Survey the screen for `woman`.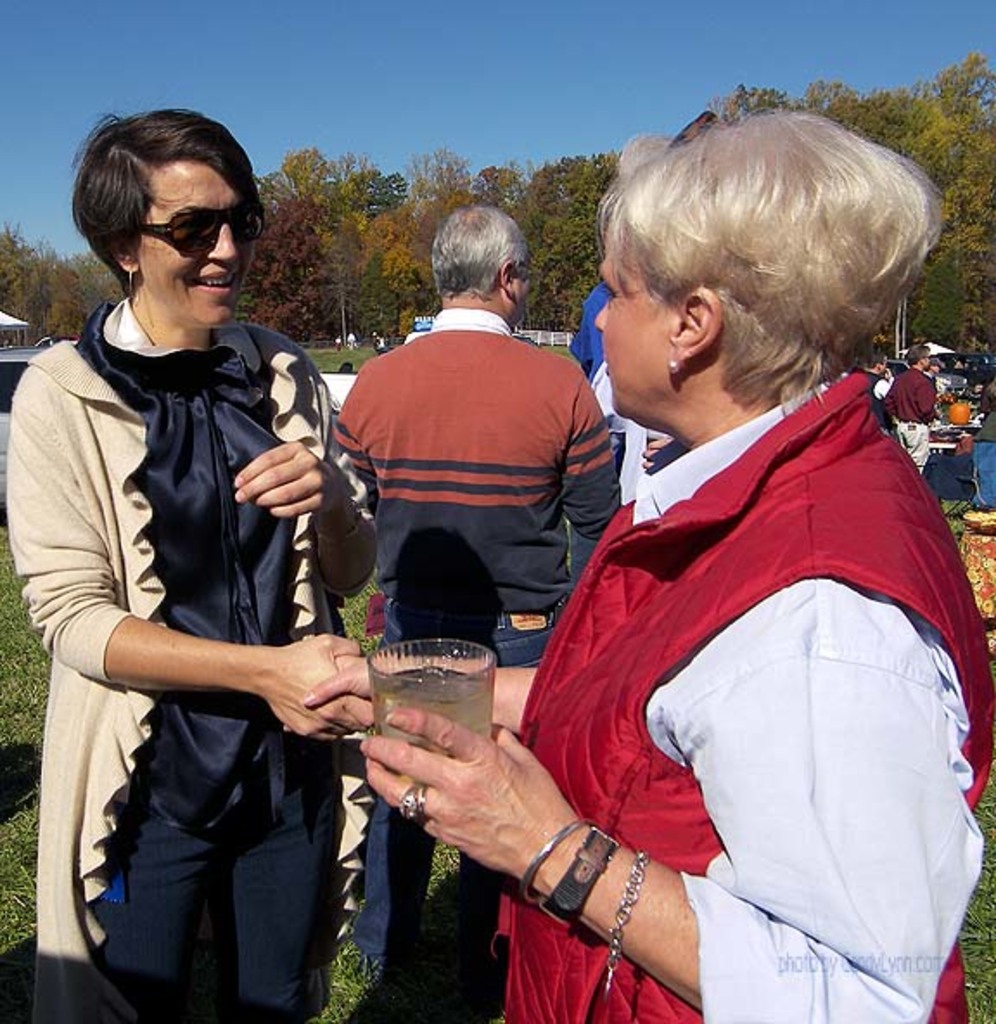
Survey found: l=278, t=119, r=994, b=1022.
